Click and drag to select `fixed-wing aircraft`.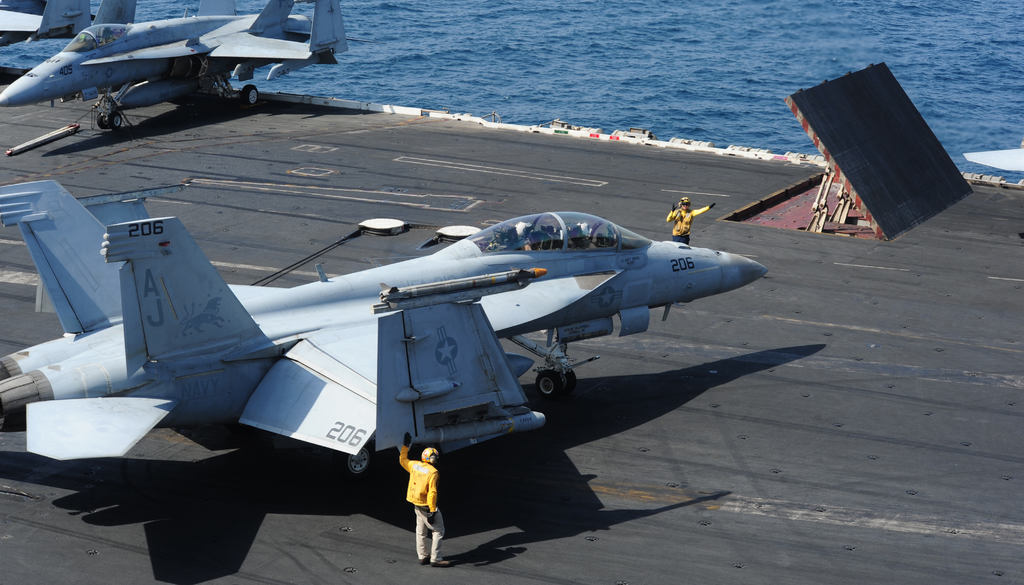
Selection: BBox(2, 0, 145, 69).
